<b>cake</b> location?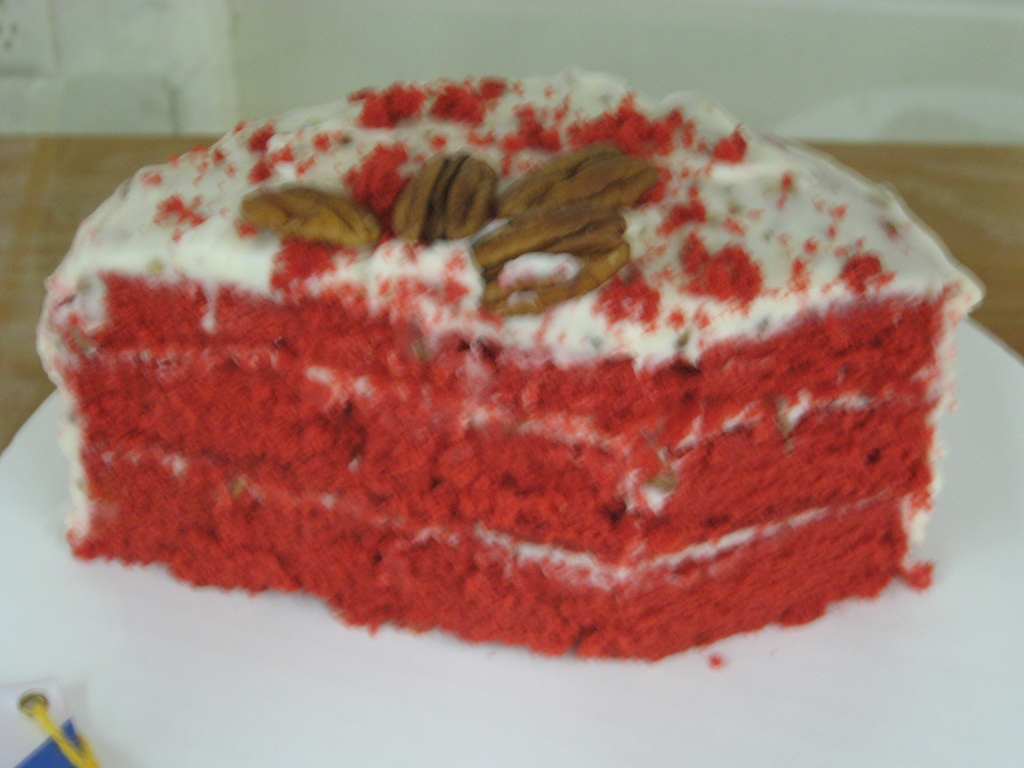
(42, 65, 990, 664)
